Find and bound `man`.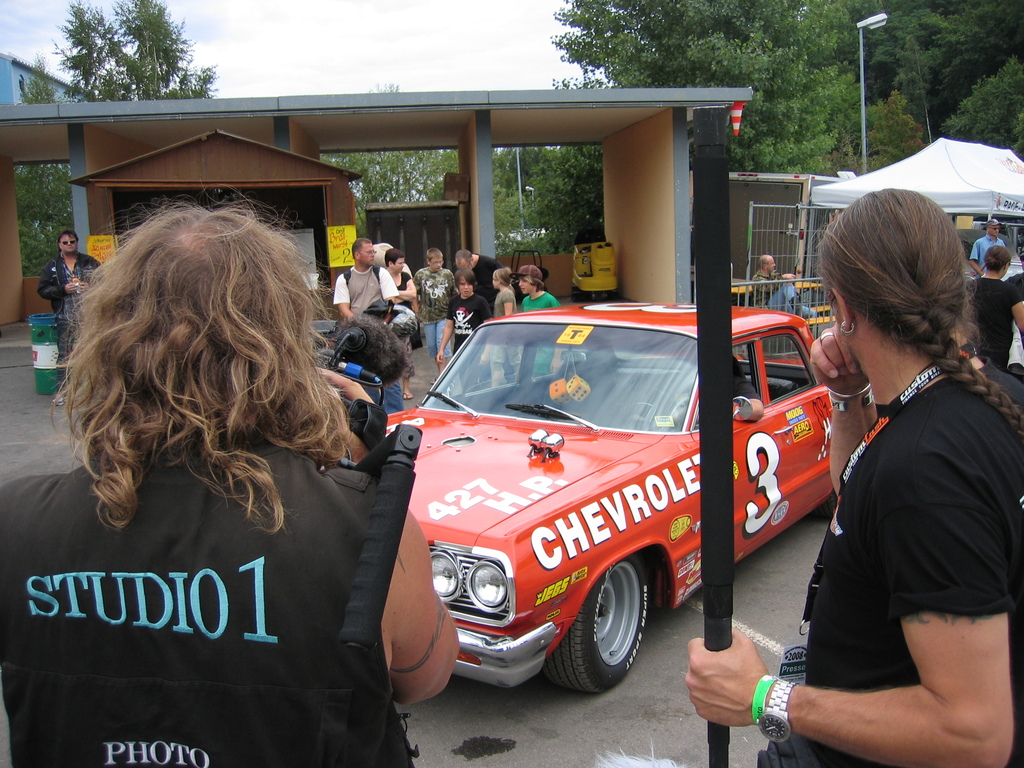
Bound: x1=0, y1=201, x2=474, y2=767.
